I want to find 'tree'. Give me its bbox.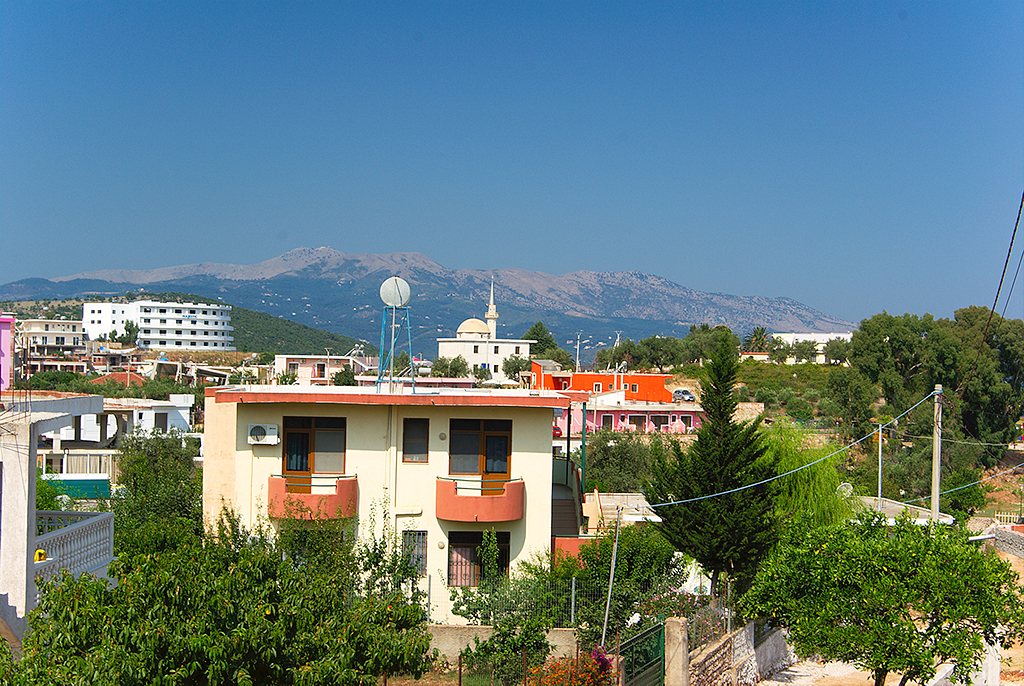
box(569, 427, 665, 483).
